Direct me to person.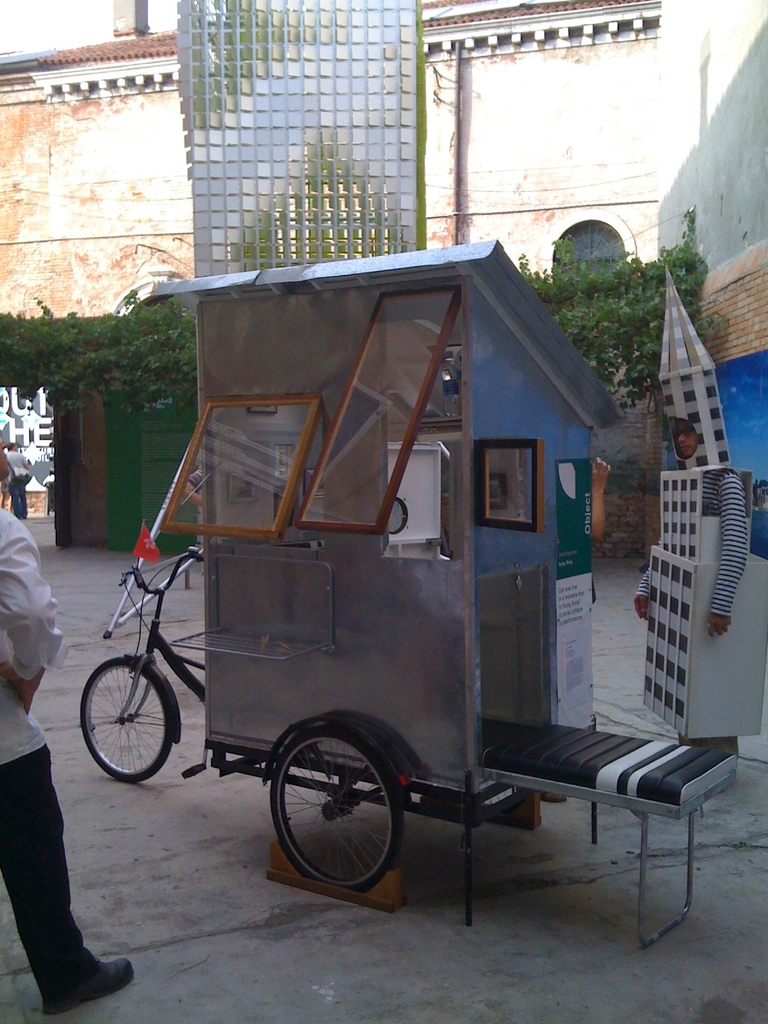
Direction: 628,410,759,785.
